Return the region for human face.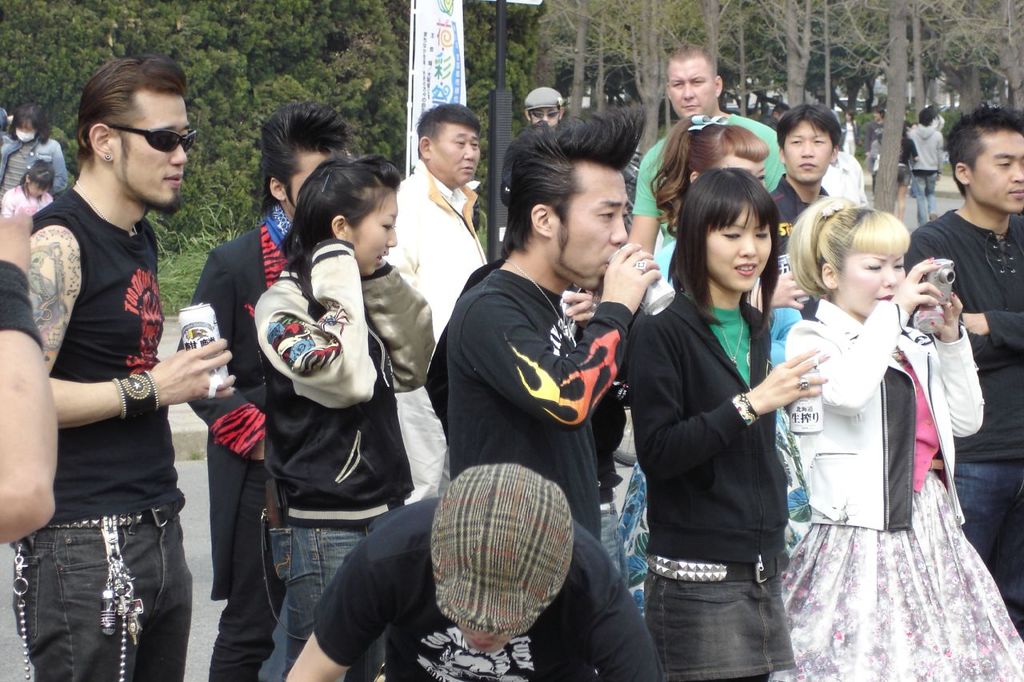
box=[786, 119, 830, 183].
